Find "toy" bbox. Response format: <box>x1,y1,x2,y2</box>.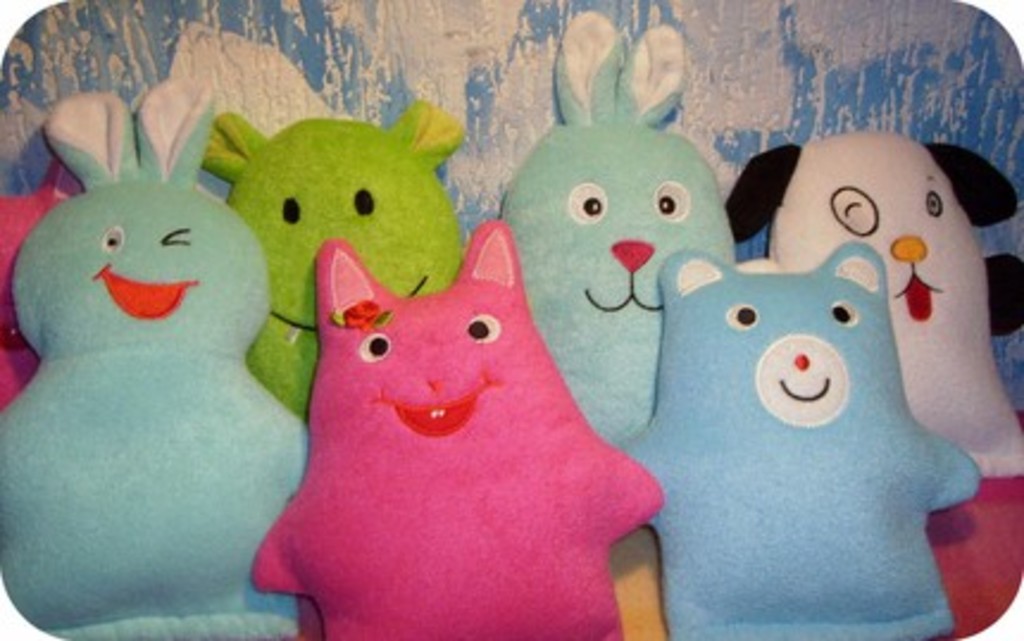
<box>207,102,469,417</box>.
